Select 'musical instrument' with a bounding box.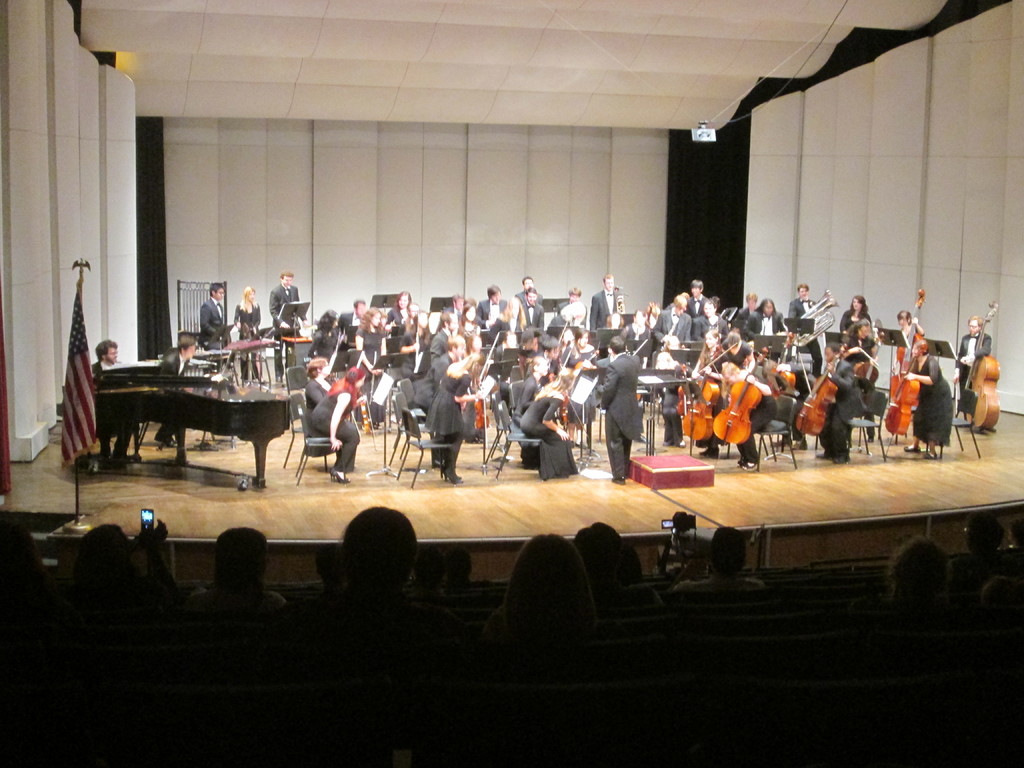
region(65, 366, 312, 490).
